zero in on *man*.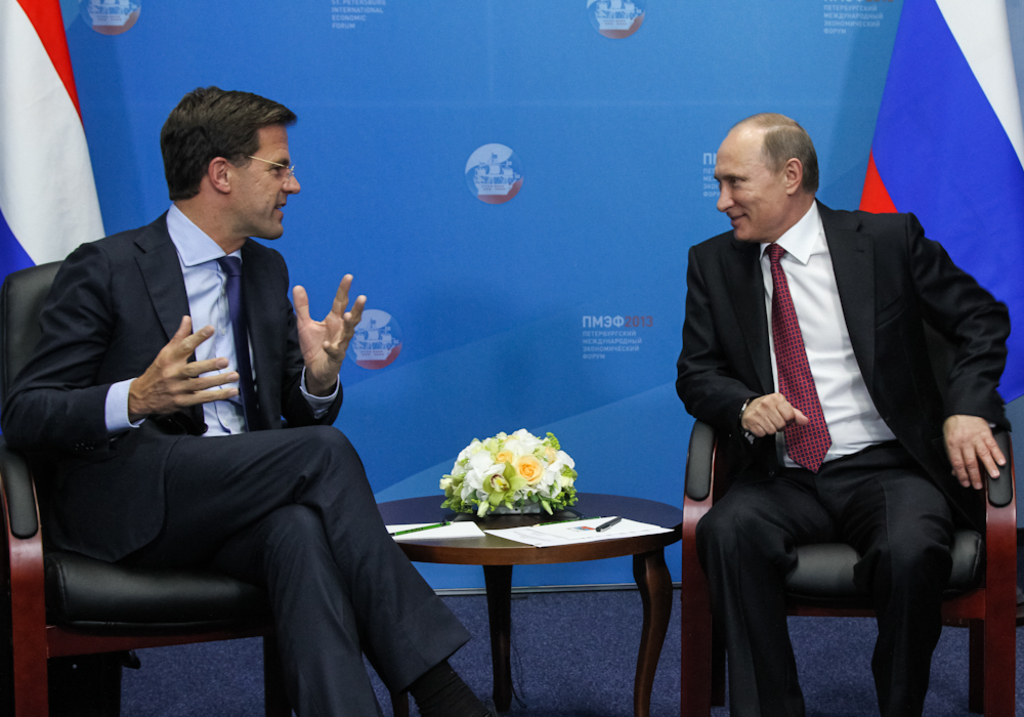
Zeroed in: locate(676, 96, 994, 716).
